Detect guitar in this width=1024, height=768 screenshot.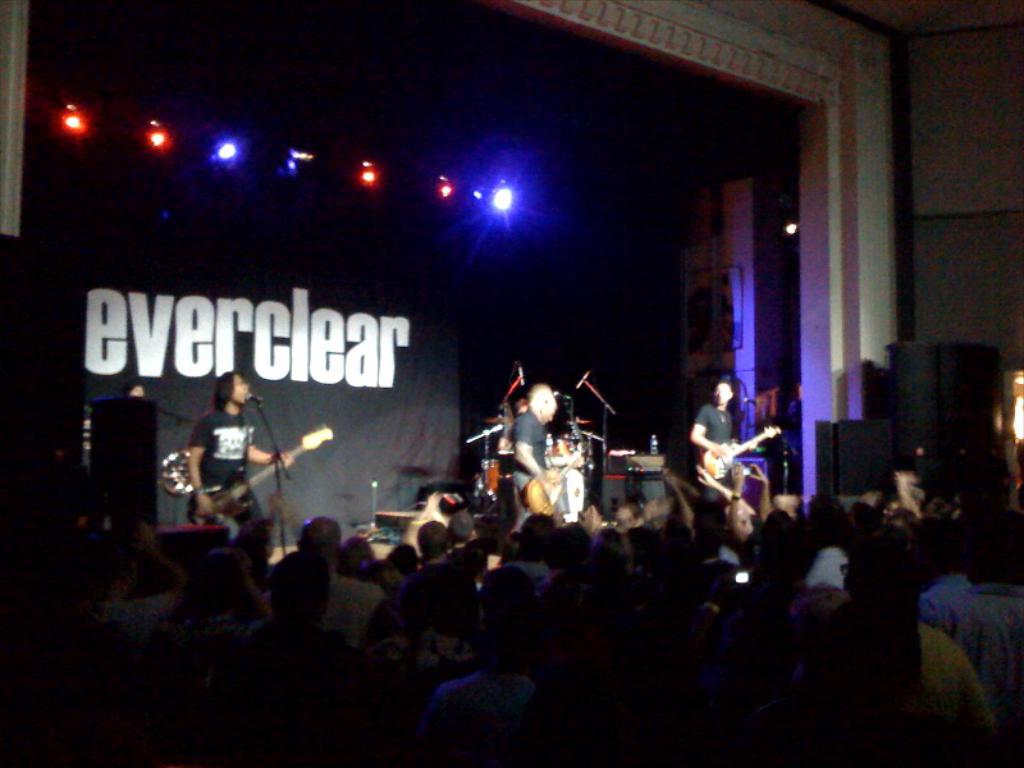
Detection: left=525, top=438, right=582, bottom=520.
